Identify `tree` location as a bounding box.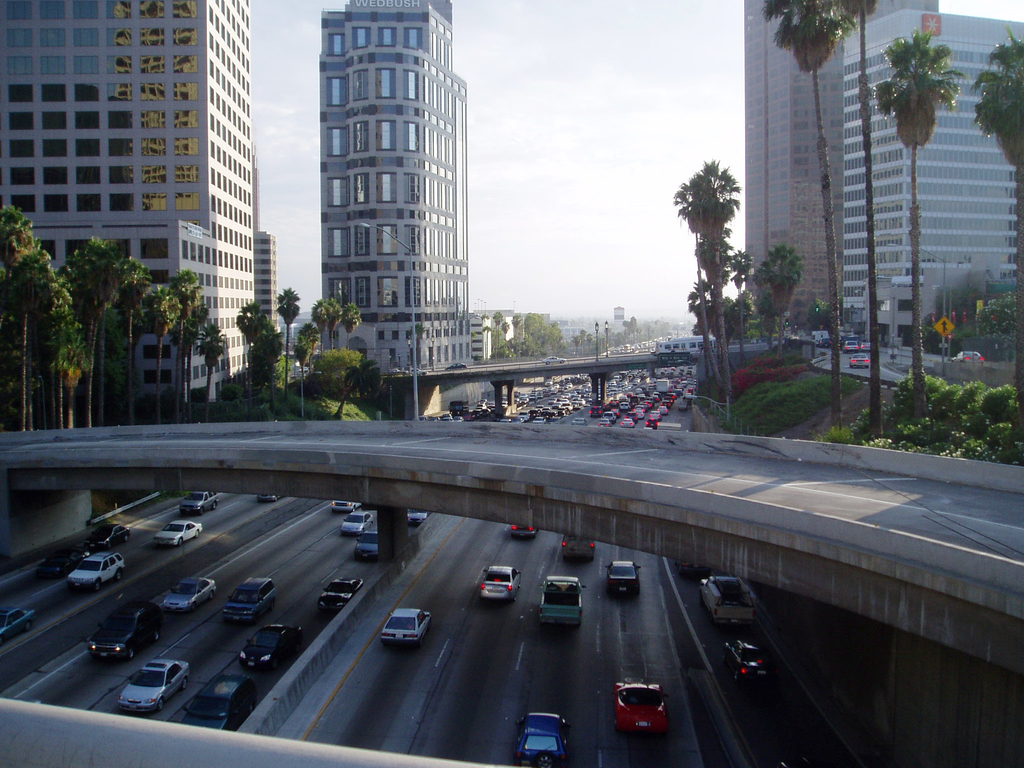
l=0, t=204, r=38, b=436.
